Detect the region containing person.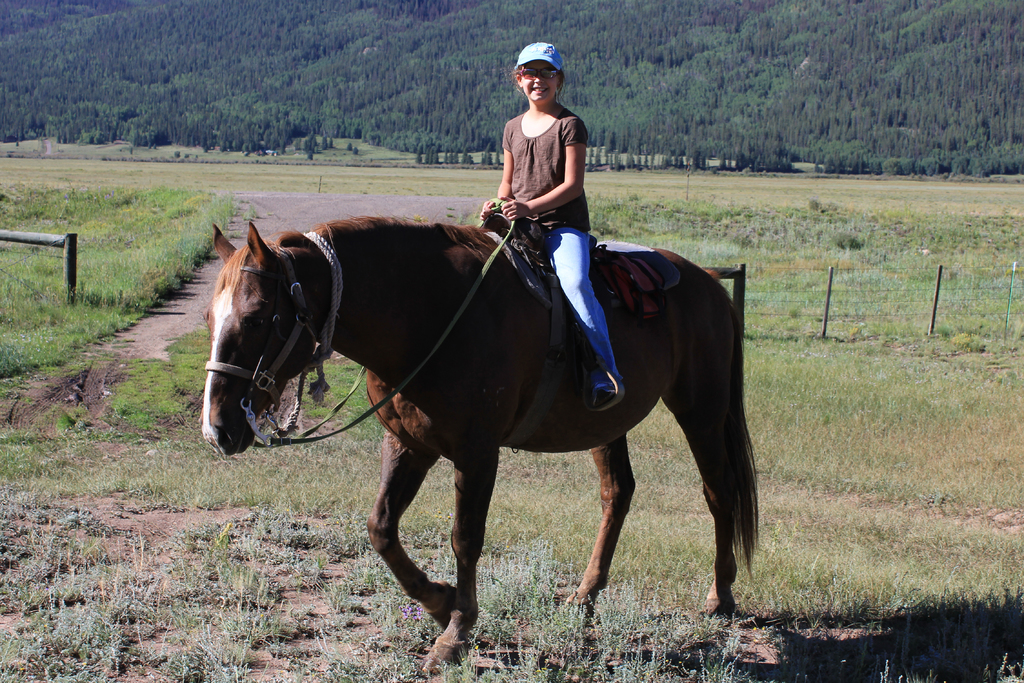
<box>477,37,628,401</box>.
